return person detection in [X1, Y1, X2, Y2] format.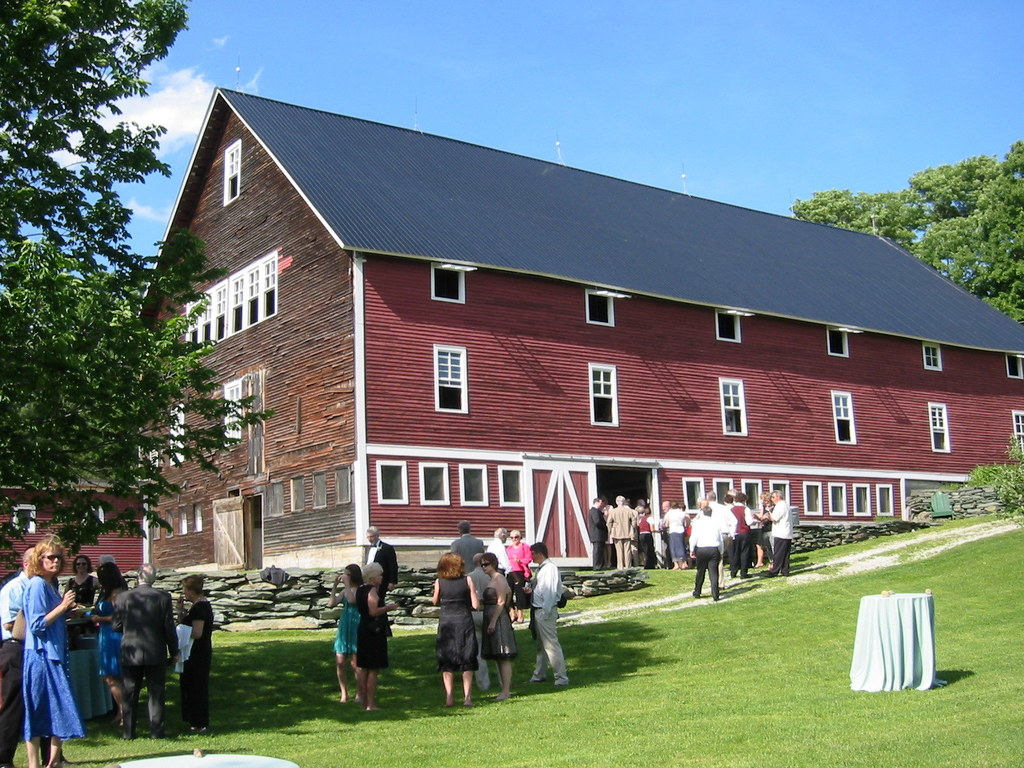
[703, 490, 739, 561].
